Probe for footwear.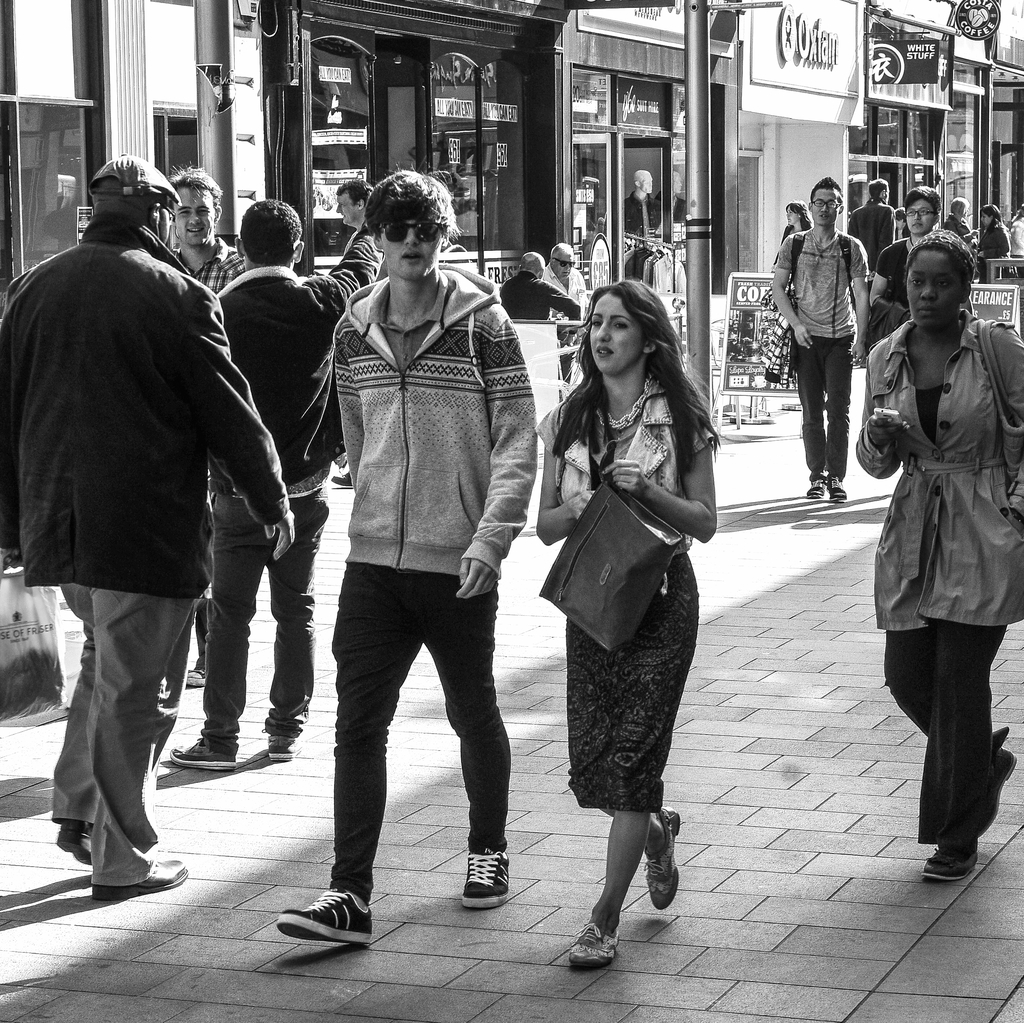
Probe result: detection(52, 815, 100, 869).
